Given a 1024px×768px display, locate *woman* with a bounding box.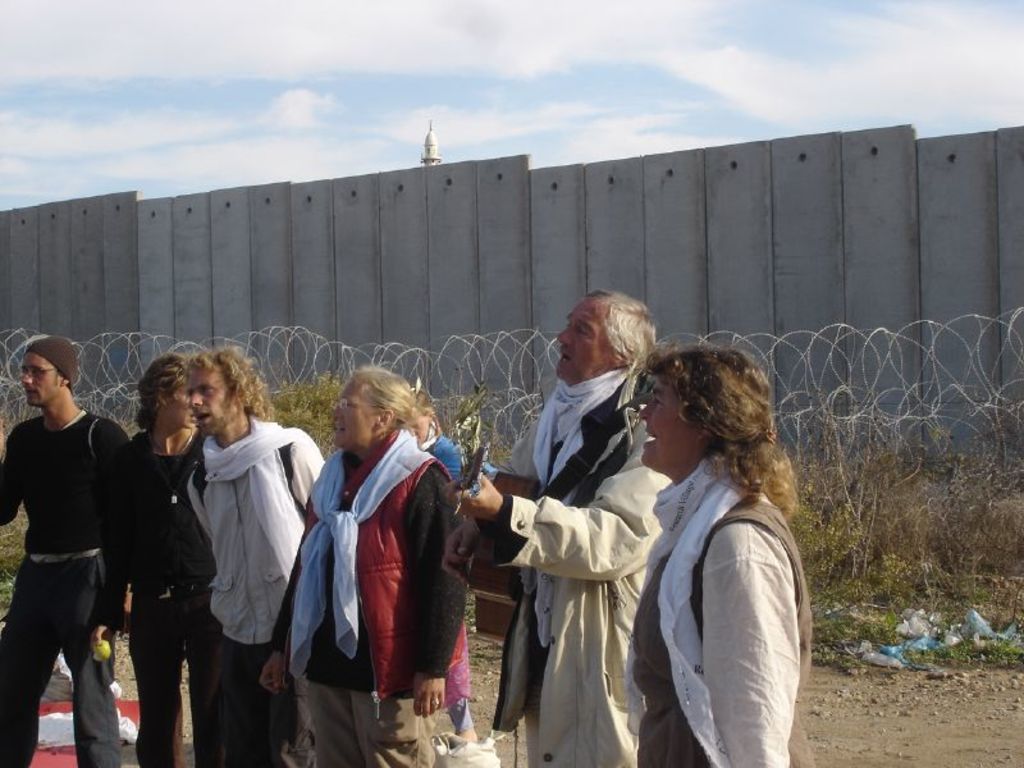
Located: <box>590,312,815,767</box>.
